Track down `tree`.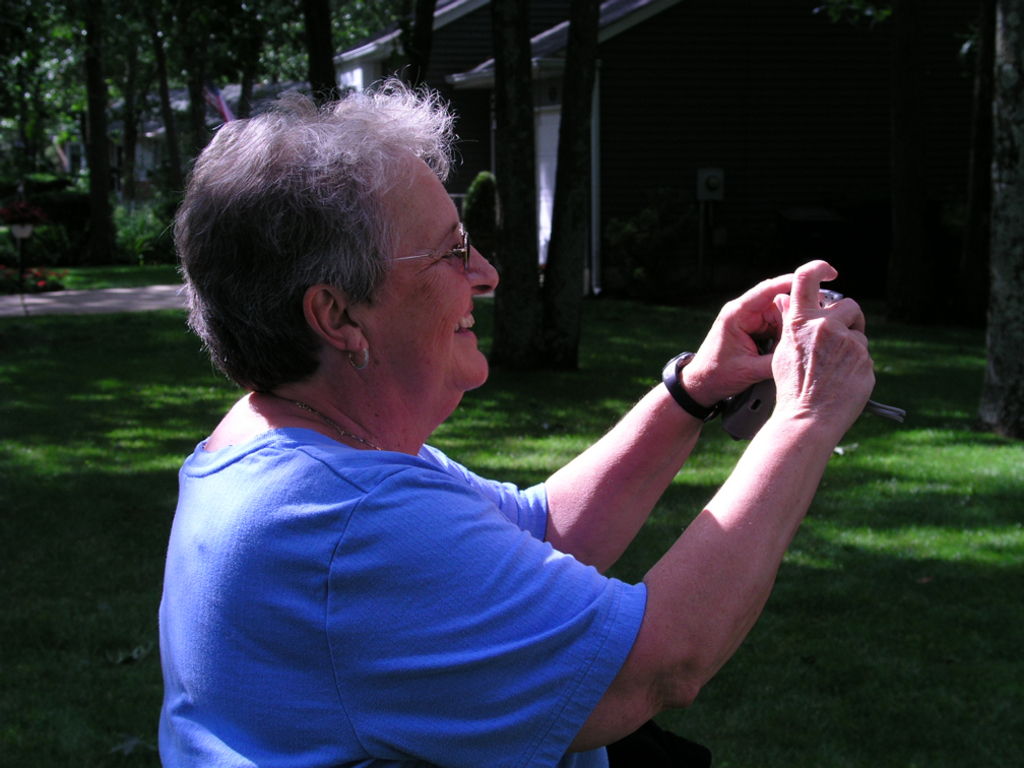
Tracked to 0:0:605:251.
